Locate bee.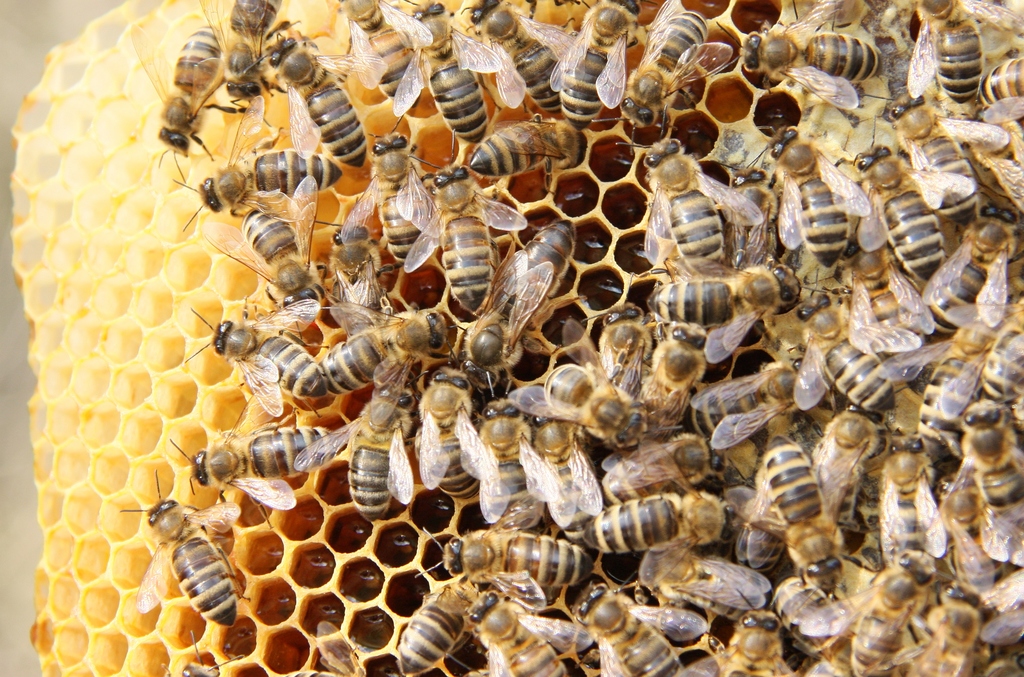
Bounding box: BBox(463, 391, 554, 530).
